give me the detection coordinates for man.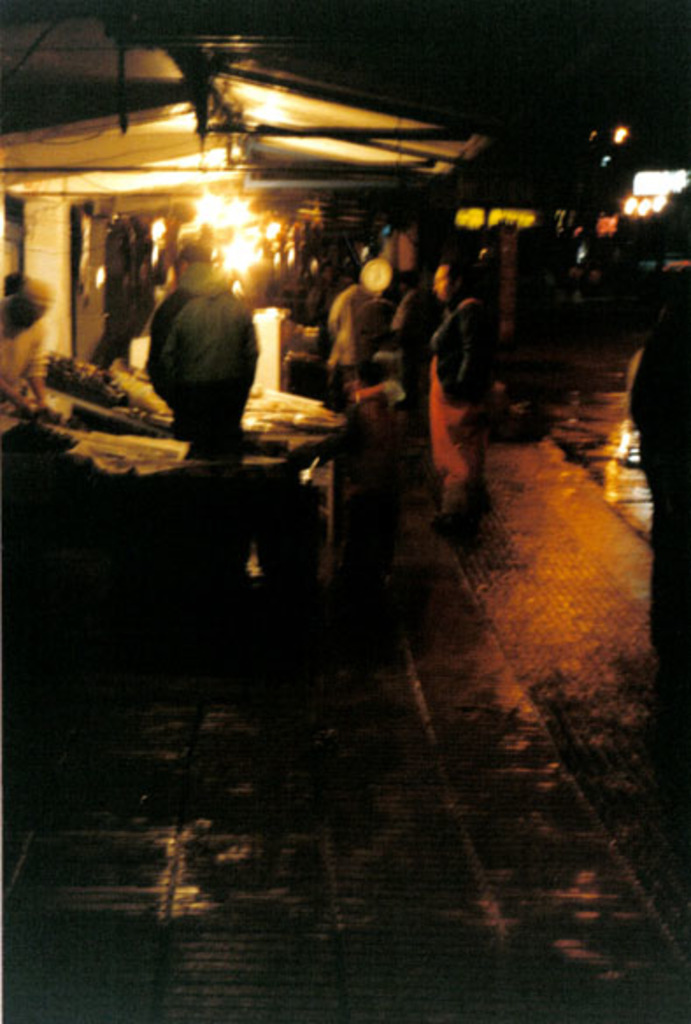
left=139, top=245, right=263, bottom=442.
